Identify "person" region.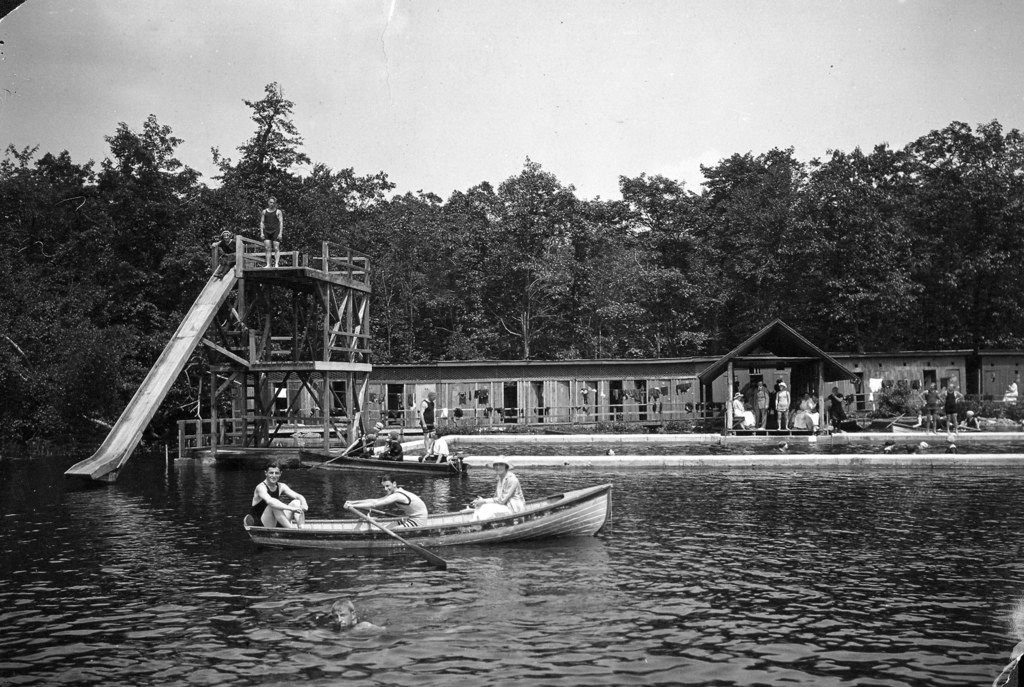
Region: [470,462,525,512].
